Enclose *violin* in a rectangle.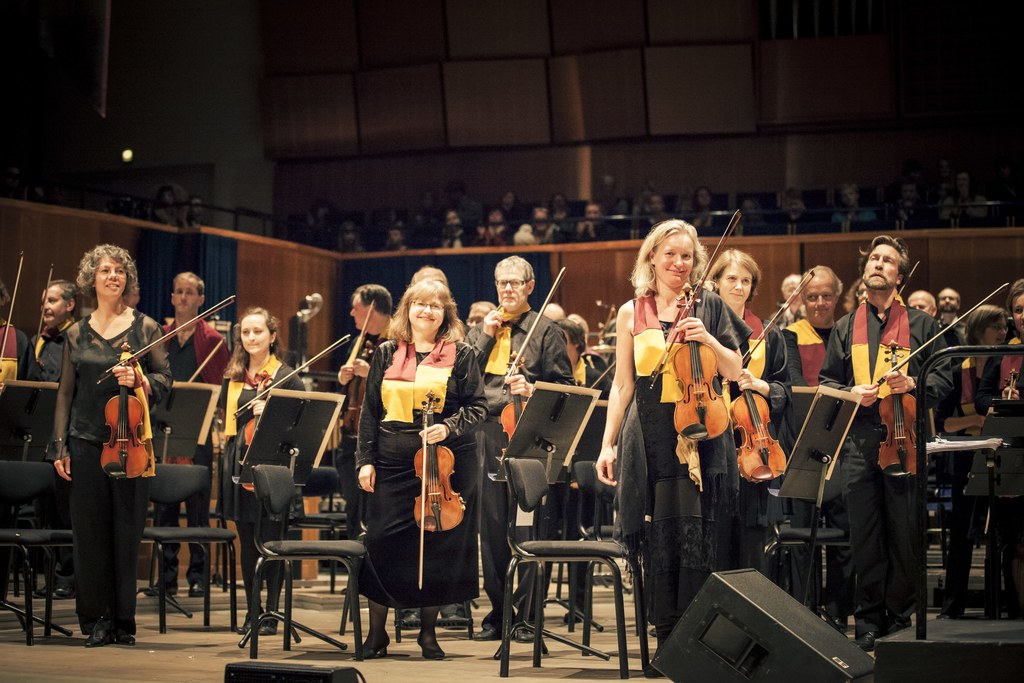
{"left": 738, "top": 270, "right": 817, "bottom": 368}.
